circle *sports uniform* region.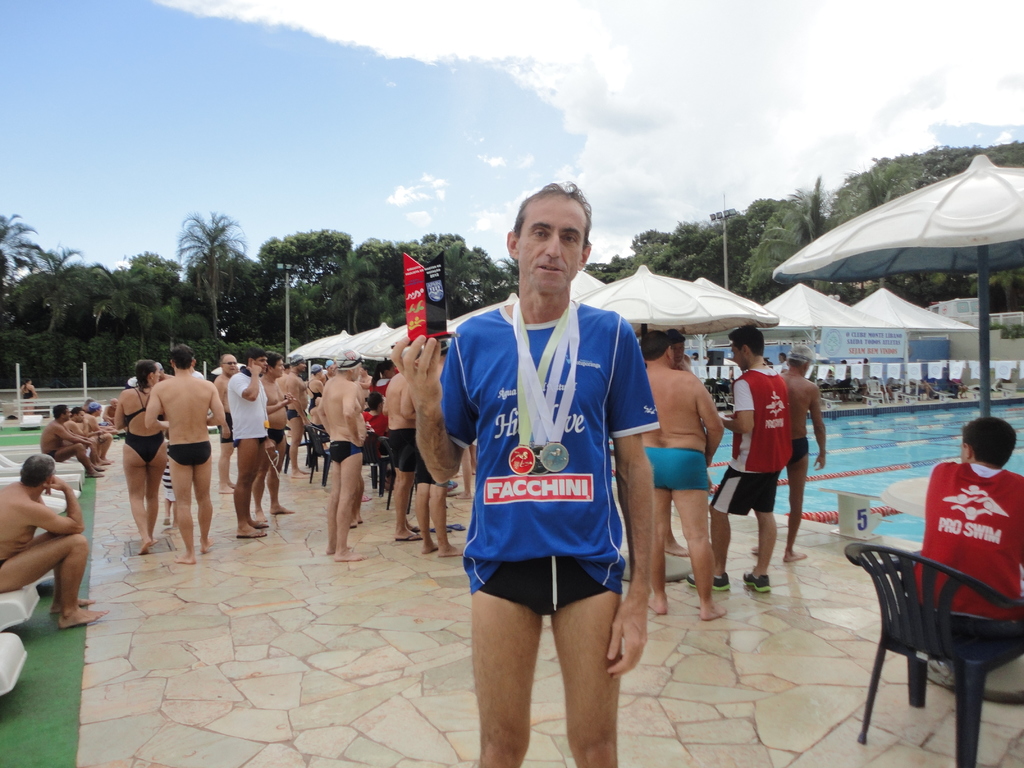
Region: 371 375 392 391.
